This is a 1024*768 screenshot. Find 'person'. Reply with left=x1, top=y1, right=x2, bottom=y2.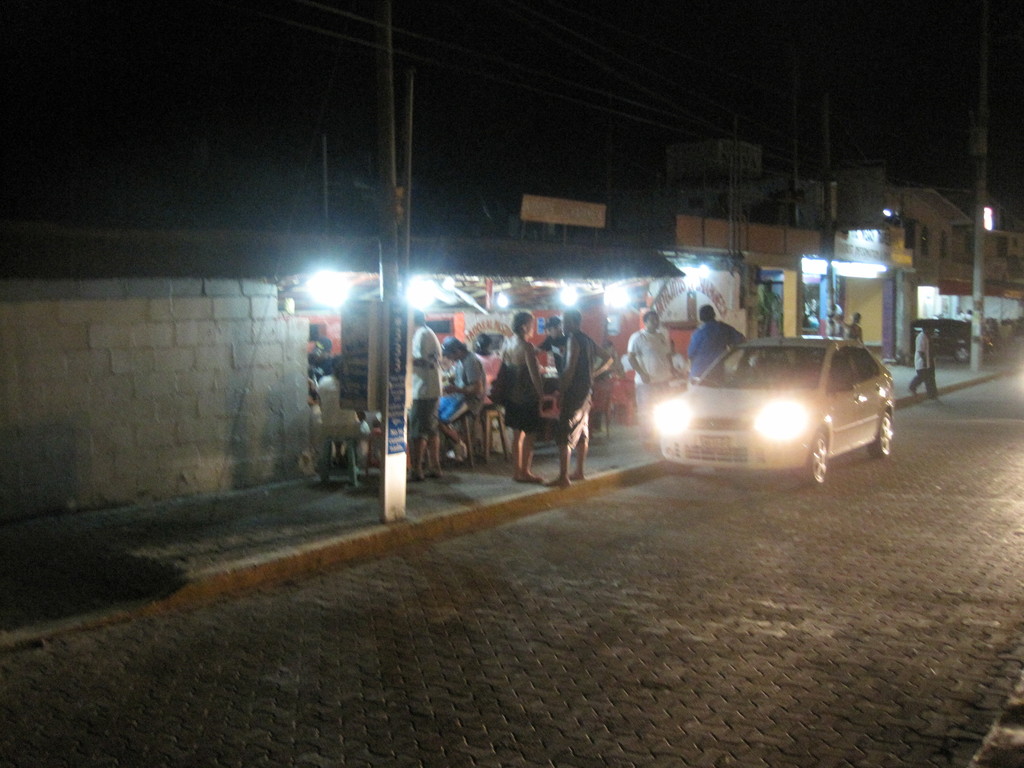
left=838, top=311, right=872, bottom=347.
